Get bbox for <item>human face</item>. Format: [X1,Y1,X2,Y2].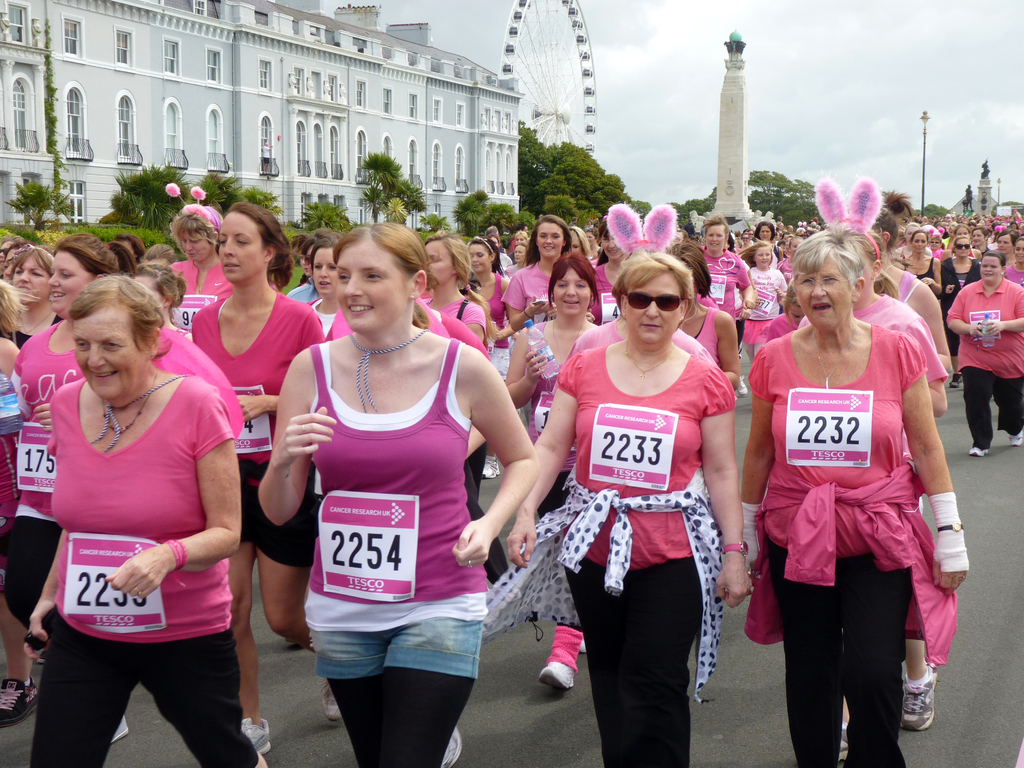
[998,234,1011,254].
